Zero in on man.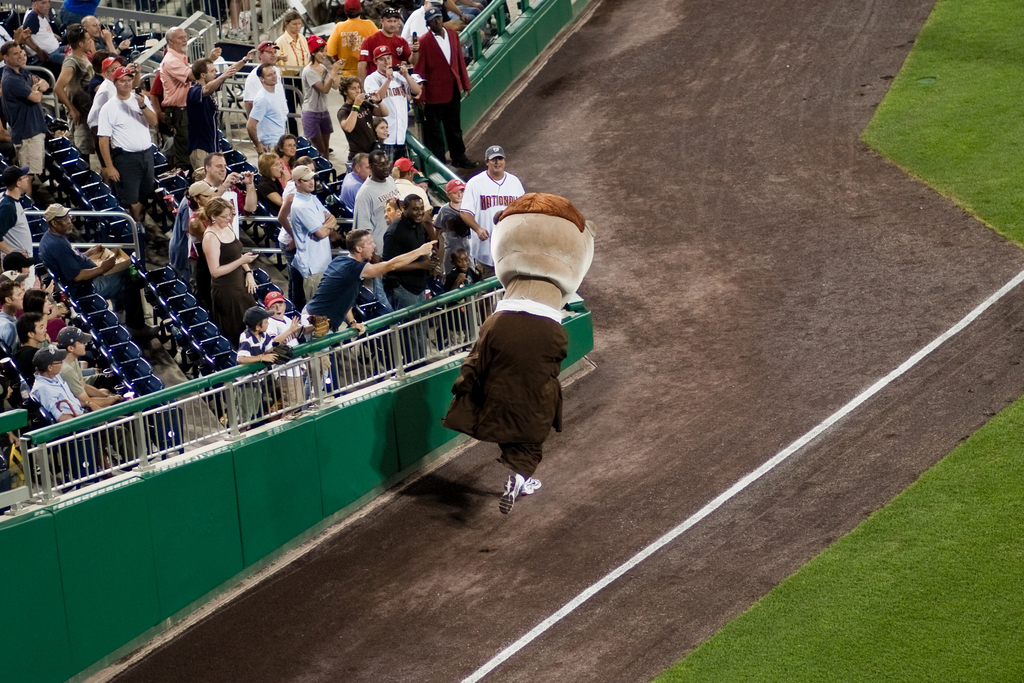
Zeroed in: 83,51,143,183.
